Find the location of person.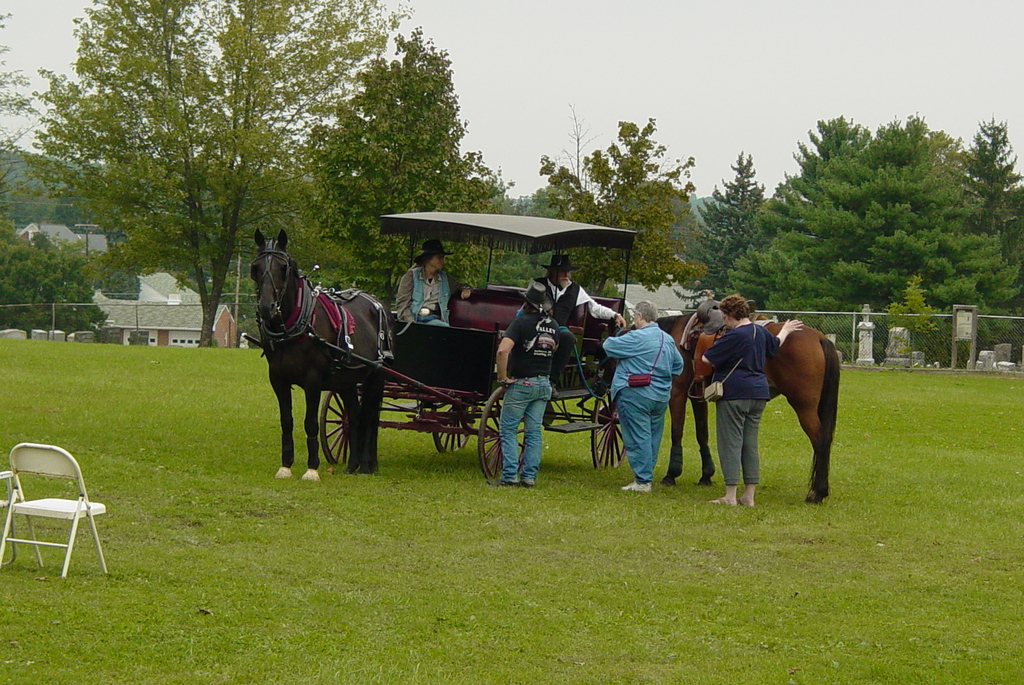
Location: box(596, 298, 680, 490).
